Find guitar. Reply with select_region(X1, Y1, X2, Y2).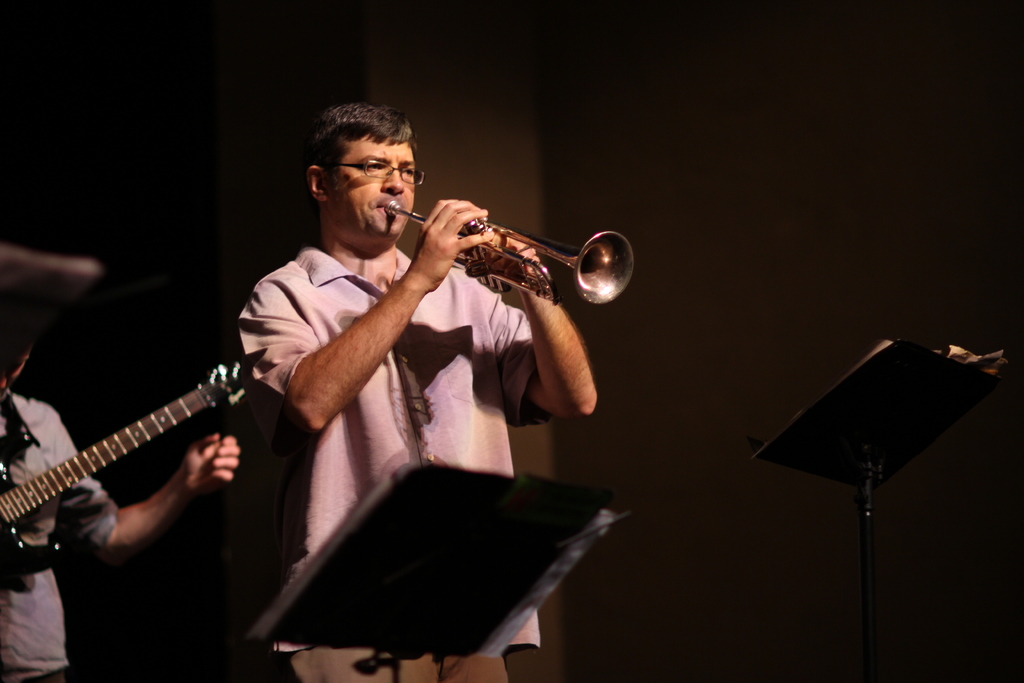
select_region(0, 357, 246, 595).
